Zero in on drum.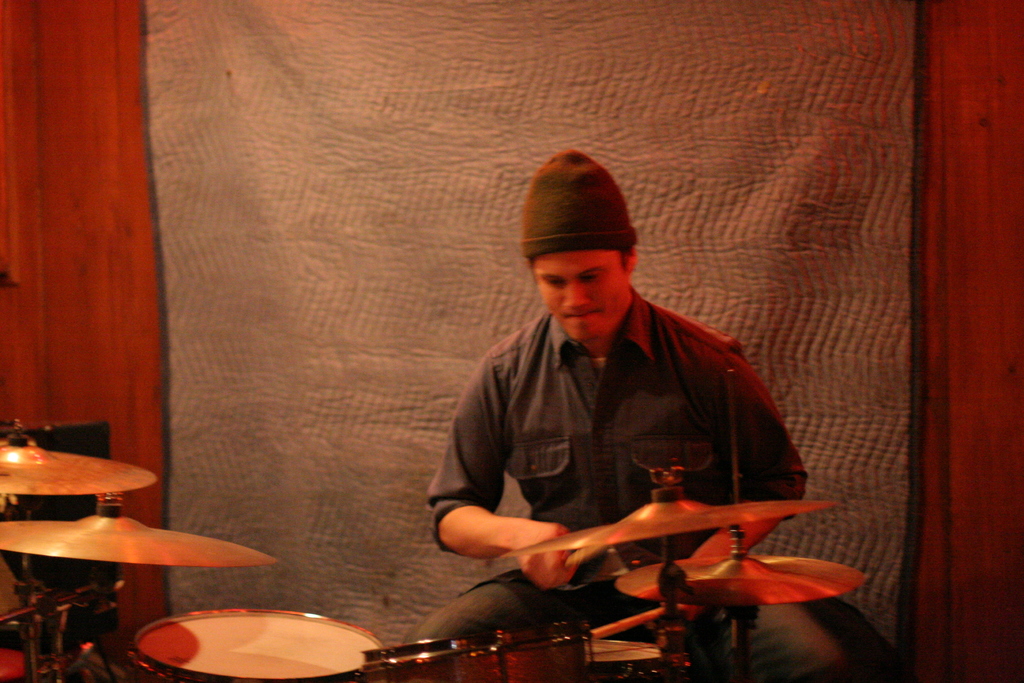
Zeroed in: x1=588, y1=634, x2=674, y2=682.
